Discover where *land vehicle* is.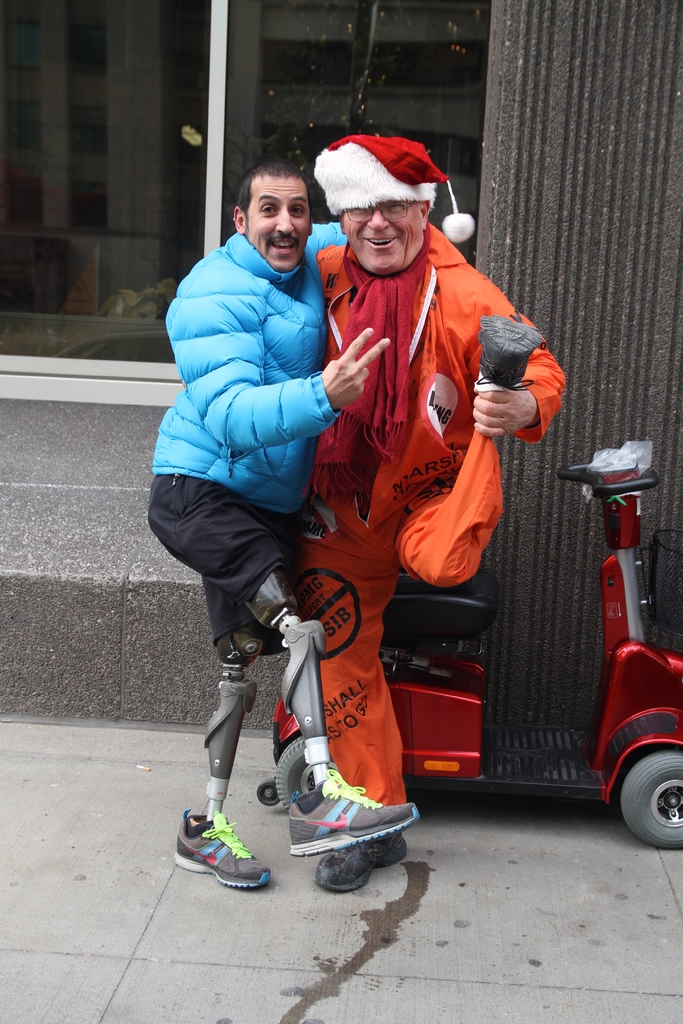
Discovered at region(258, 443, 682, 849).
